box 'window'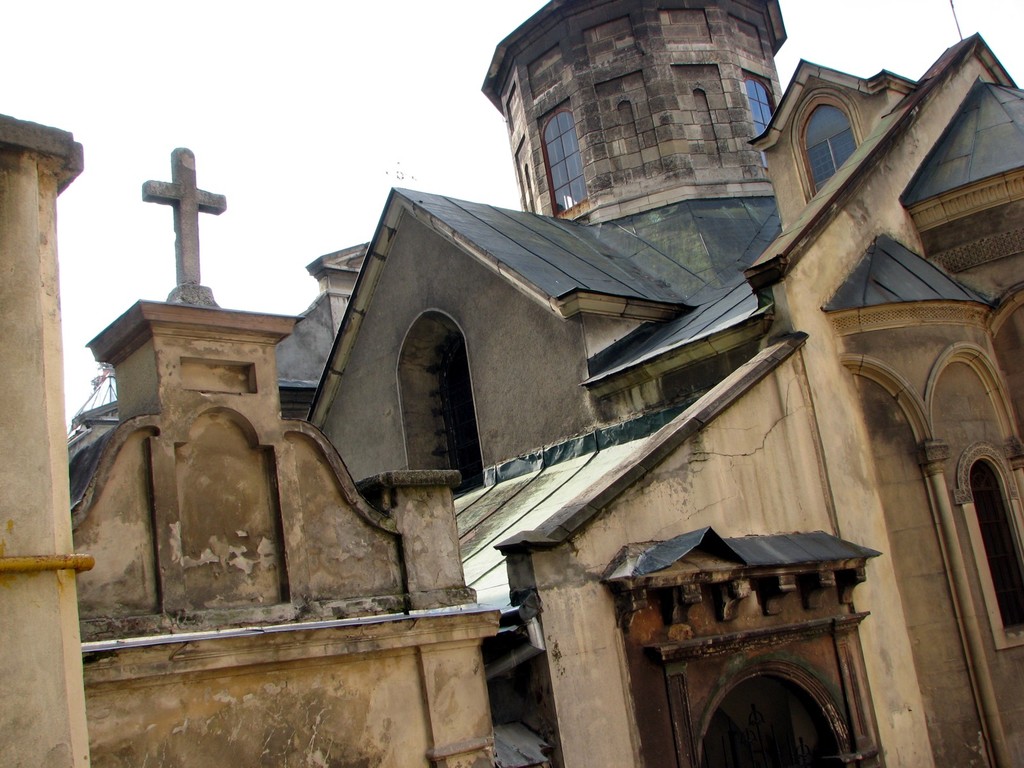
538 103 589 216
